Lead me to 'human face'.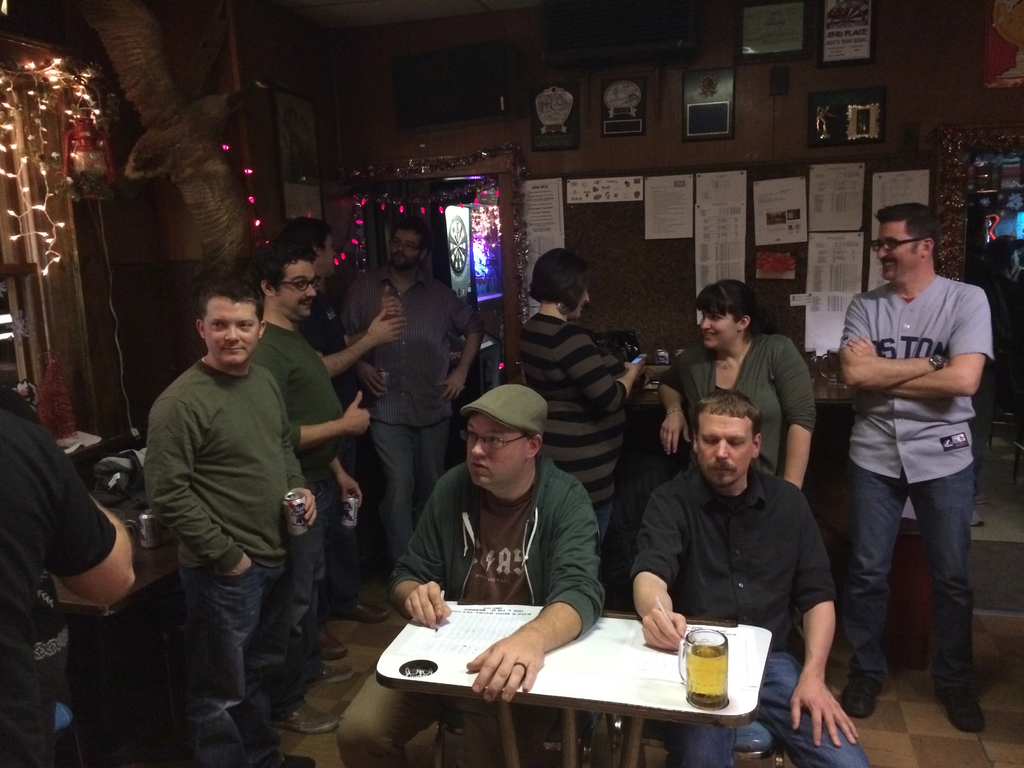
Lead to {"left": 204, "top": 295, "right": 257, "bottom": 365}.
